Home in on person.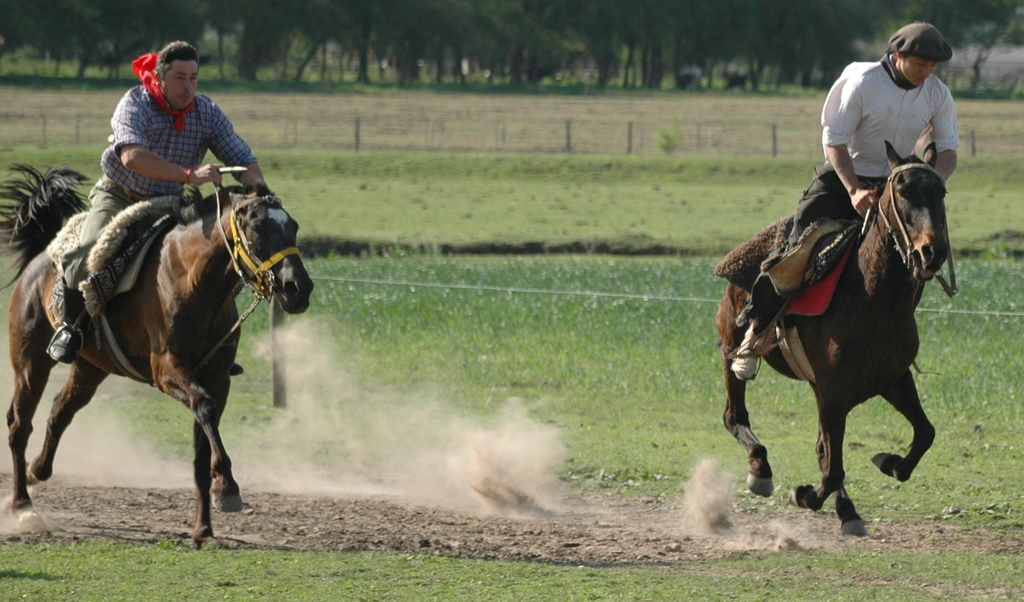
Homed in at 728, 19, 959, 379.
